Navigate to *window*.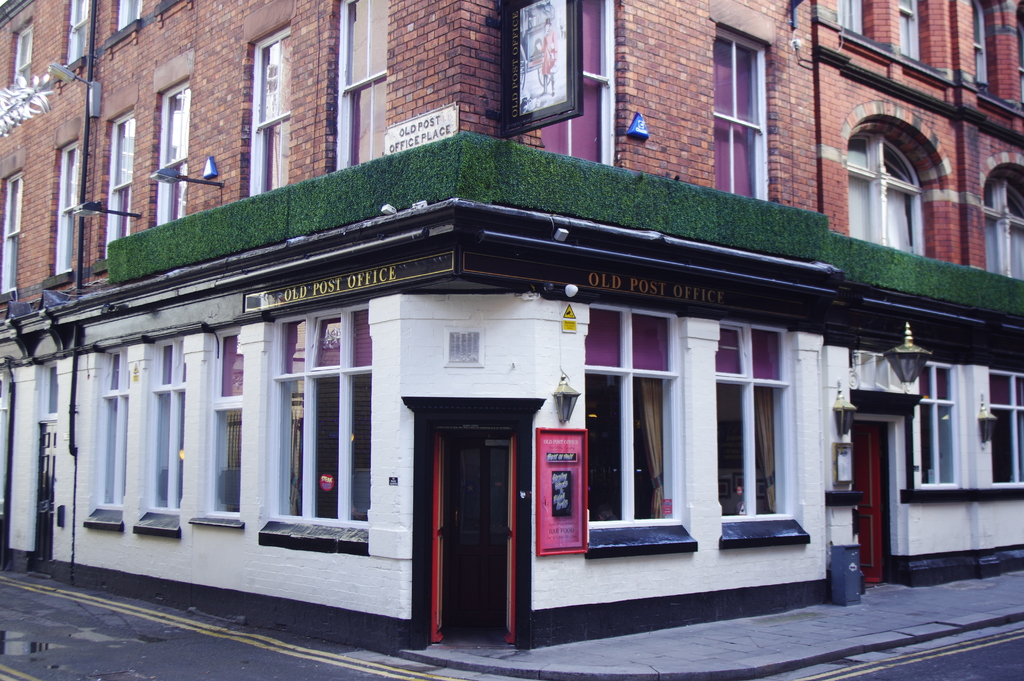
Navigation target: bbox(586, 308, 683, 525).
